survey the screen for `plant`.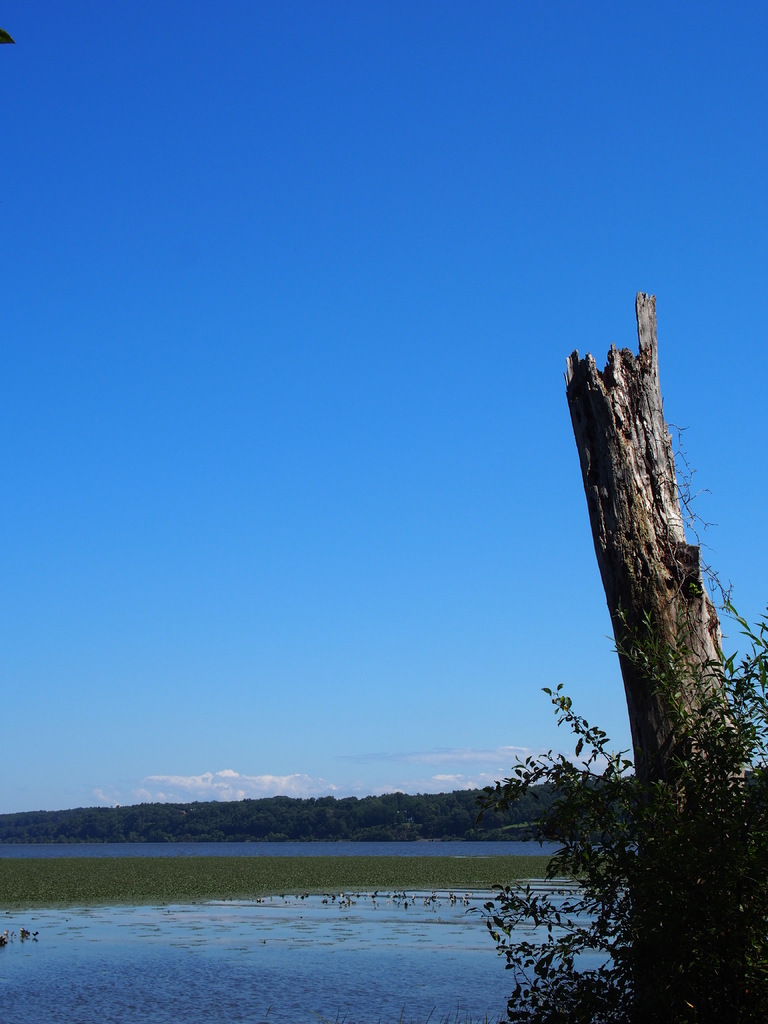
Survey found: {"left": 459, "top": 560, "right": 767, "bottom": 1021}.
